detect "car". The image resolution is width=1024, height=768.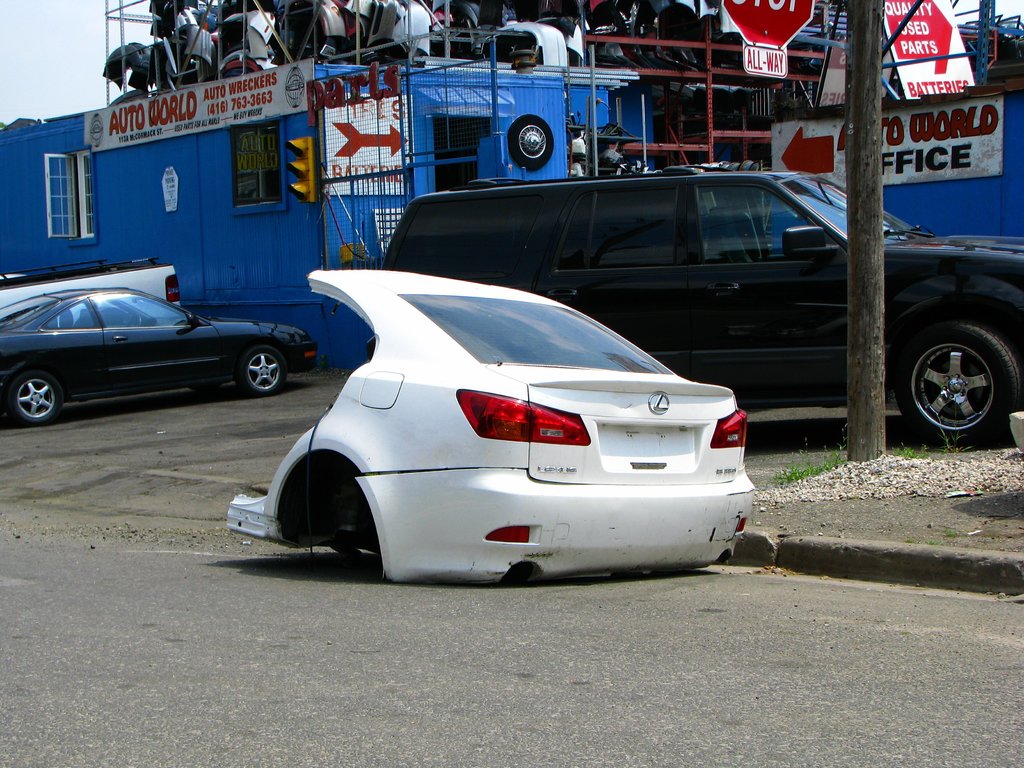
[227,273,758,590].
